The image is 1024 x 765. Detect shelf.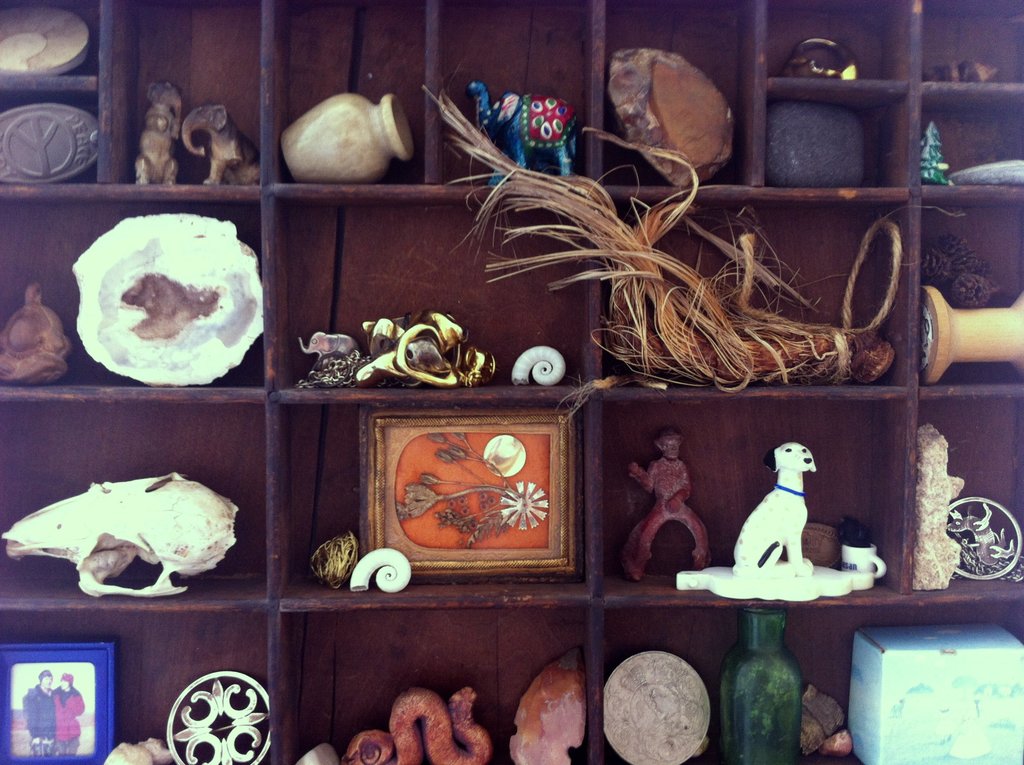
Detection: (0, 86, 99, 197).
